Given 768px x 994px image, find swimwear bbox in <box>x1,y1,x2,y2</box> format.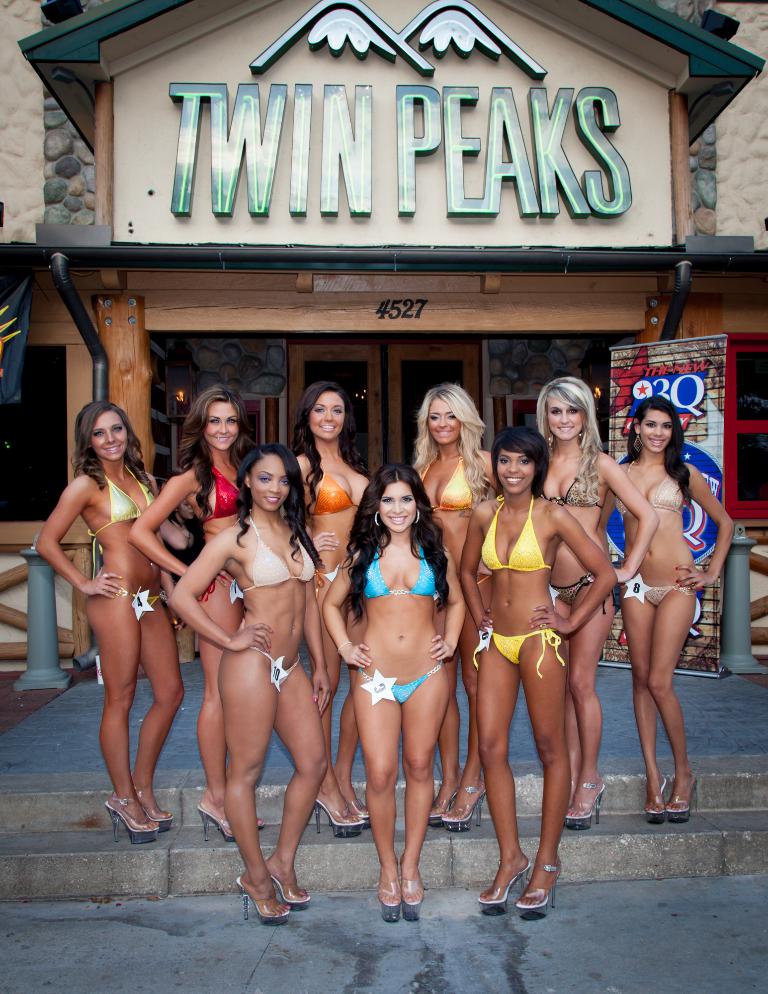
<box>473,627,567,684</box>.
